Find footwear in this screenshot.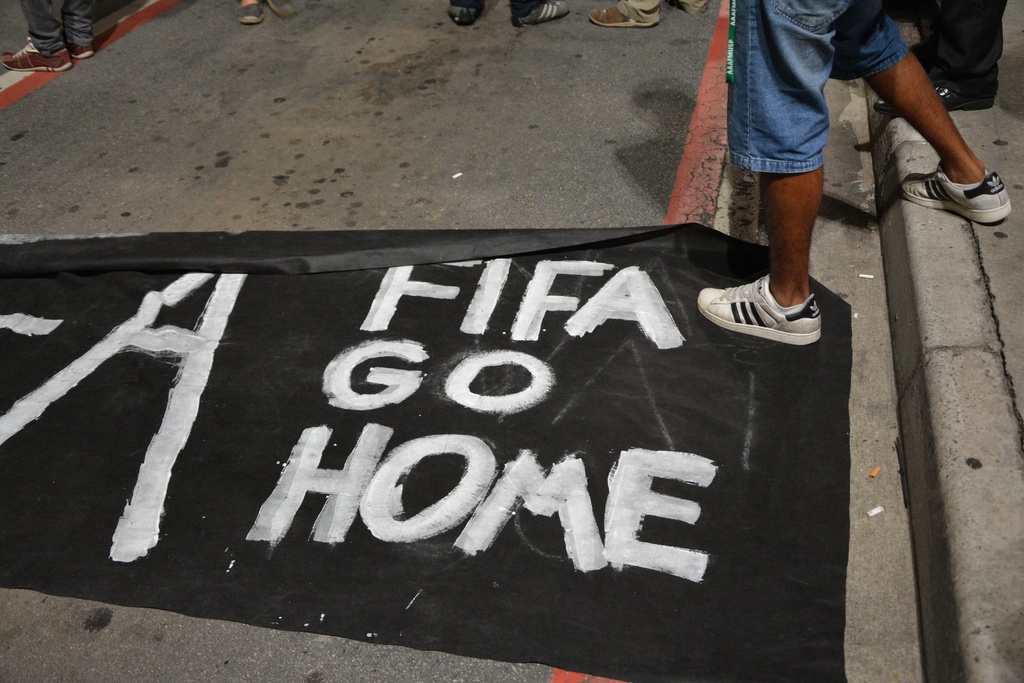
The bounding box for footwear is {"x1": 447, "y1": 7, "x2": 483, "y2": 25}.
